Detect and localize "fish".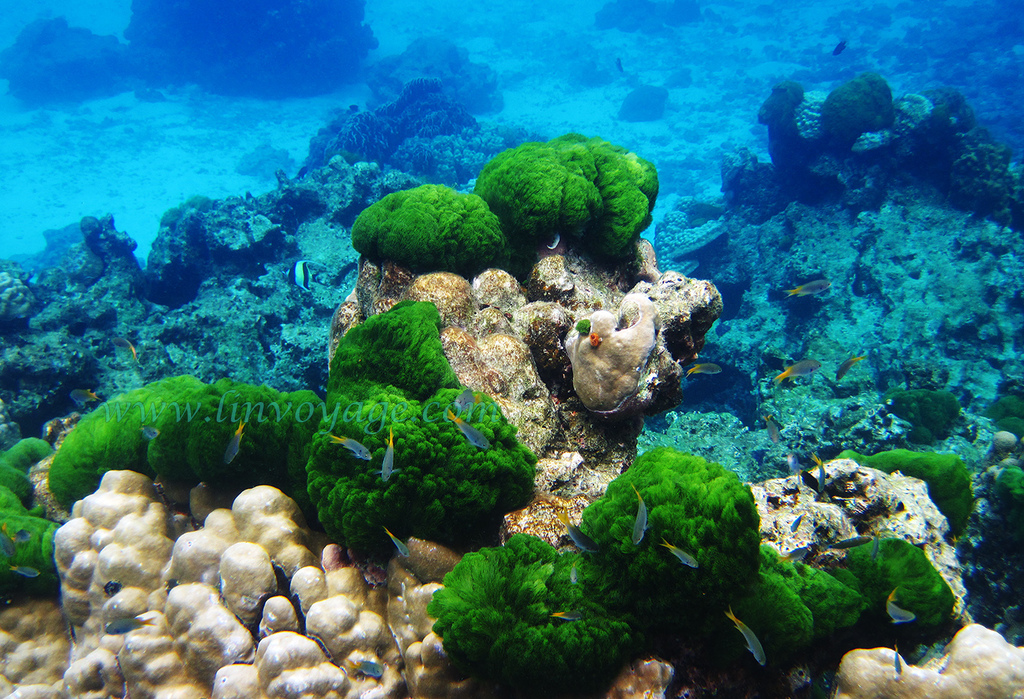
Localized at (765, 415, 783, 448).
